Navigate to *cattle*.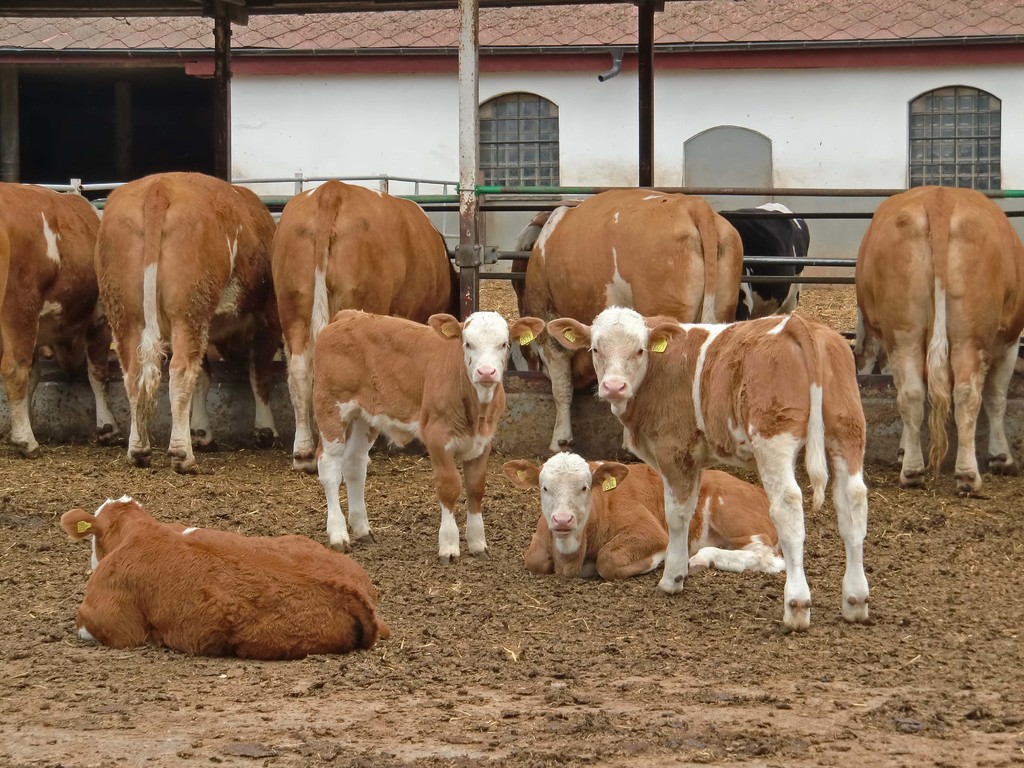
Navigation target: (314, 309, 546, 569).
